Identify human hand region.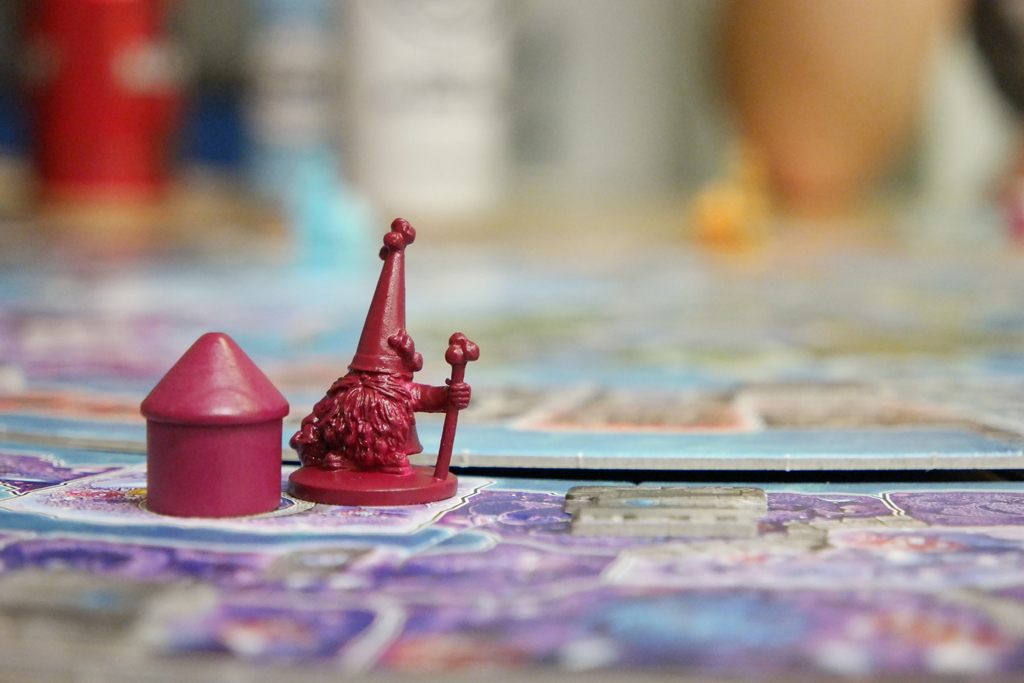
Region: <box>445,374,472,411</box>.
